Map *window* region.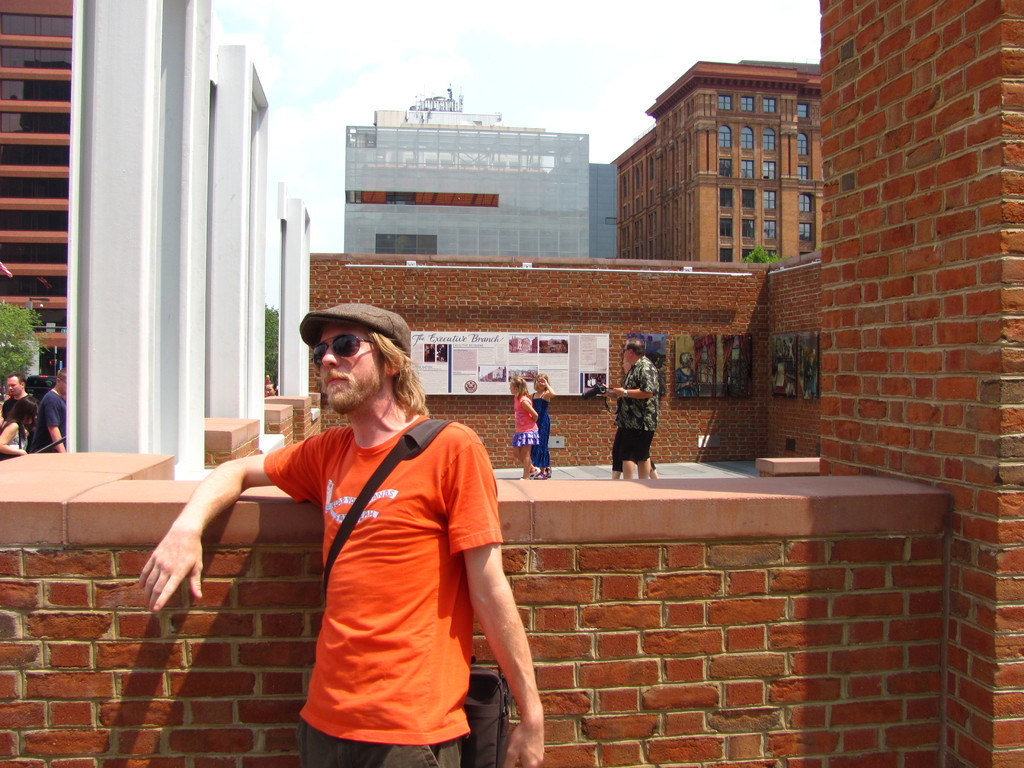
Mapped to <region>721, 216, 733, 237</region>.
